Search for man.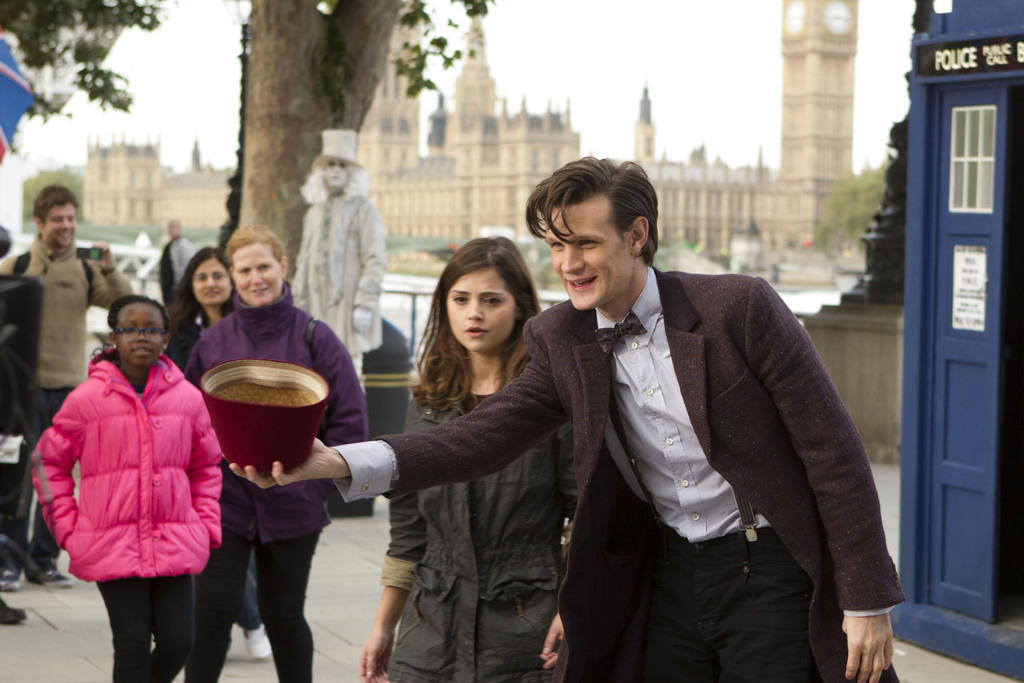
Found at <region>161, 231, 374, 682</region>.
